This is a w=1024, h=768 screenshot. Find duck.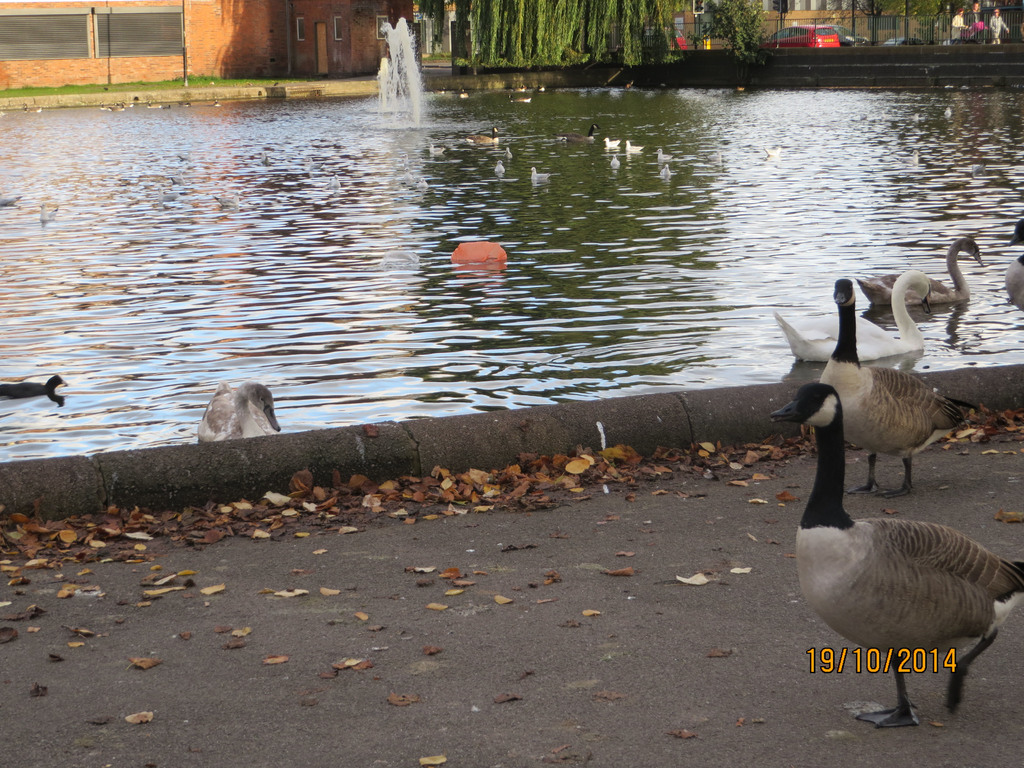
Bounding box: crop(845, 234, 980, 315).
